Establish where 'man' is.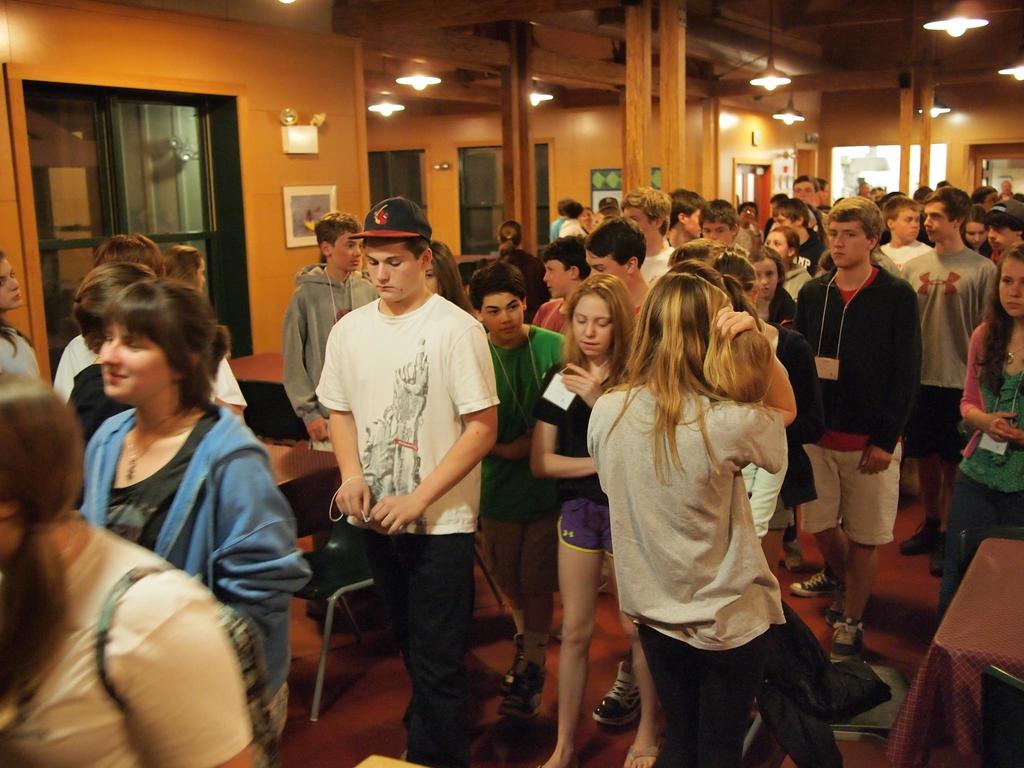
Established at locate(984, 200, 1023, 254).
